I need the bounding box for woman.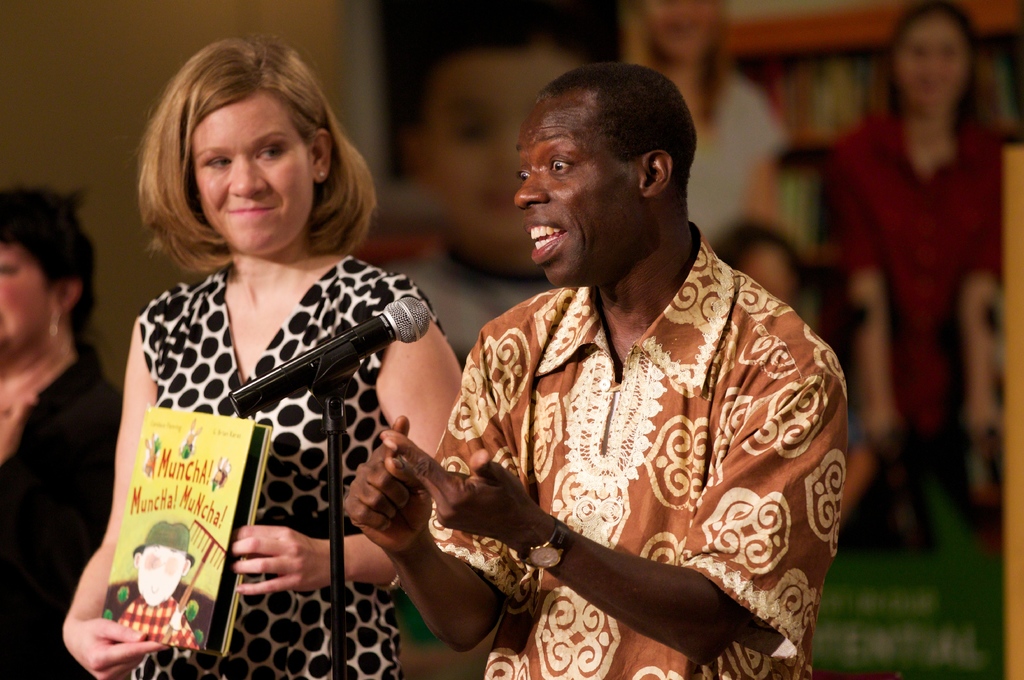
Here it is: bbox(85, 29, 448, 679).
